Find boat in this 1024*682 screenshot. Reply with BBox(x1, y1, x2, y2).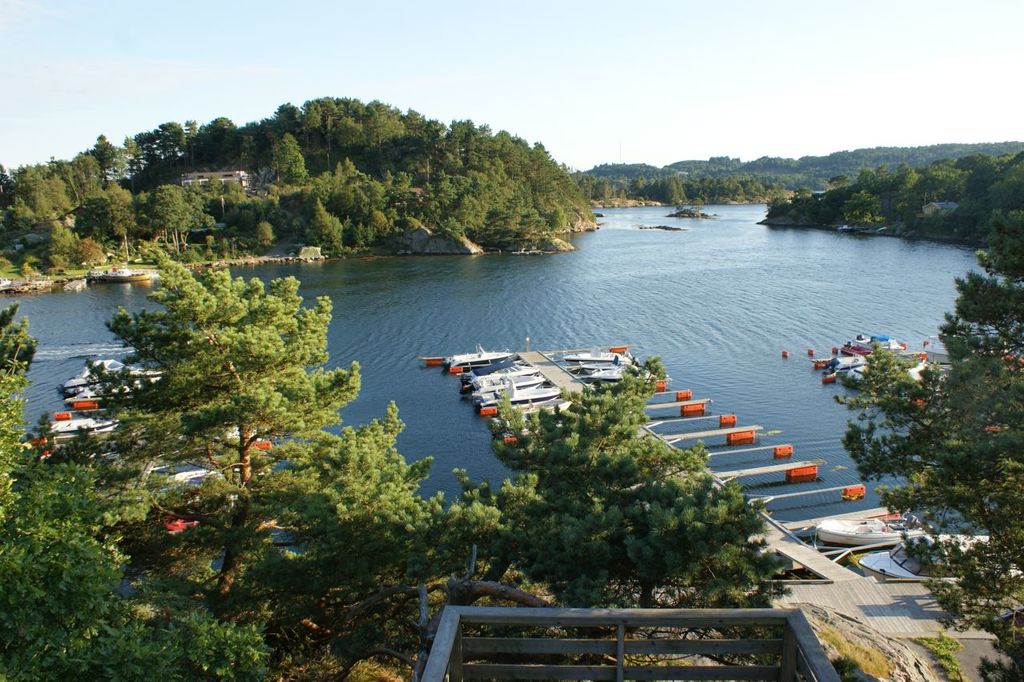
BBox(852, 527, 1019, 589).
